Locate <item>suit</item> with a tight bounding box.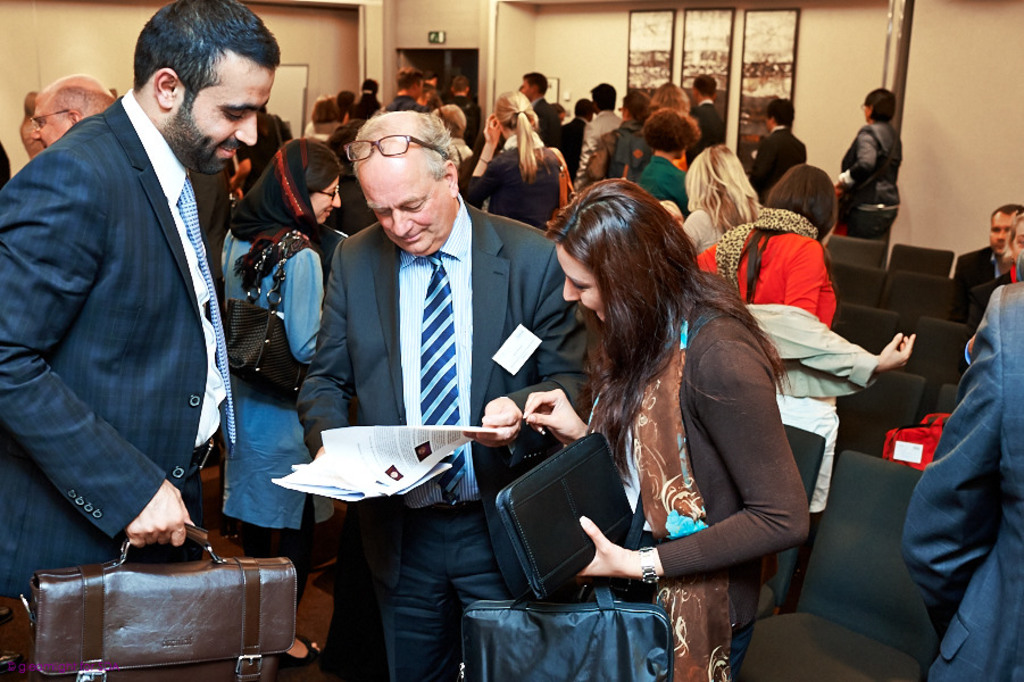
locate(696, 101, 721, 157).
